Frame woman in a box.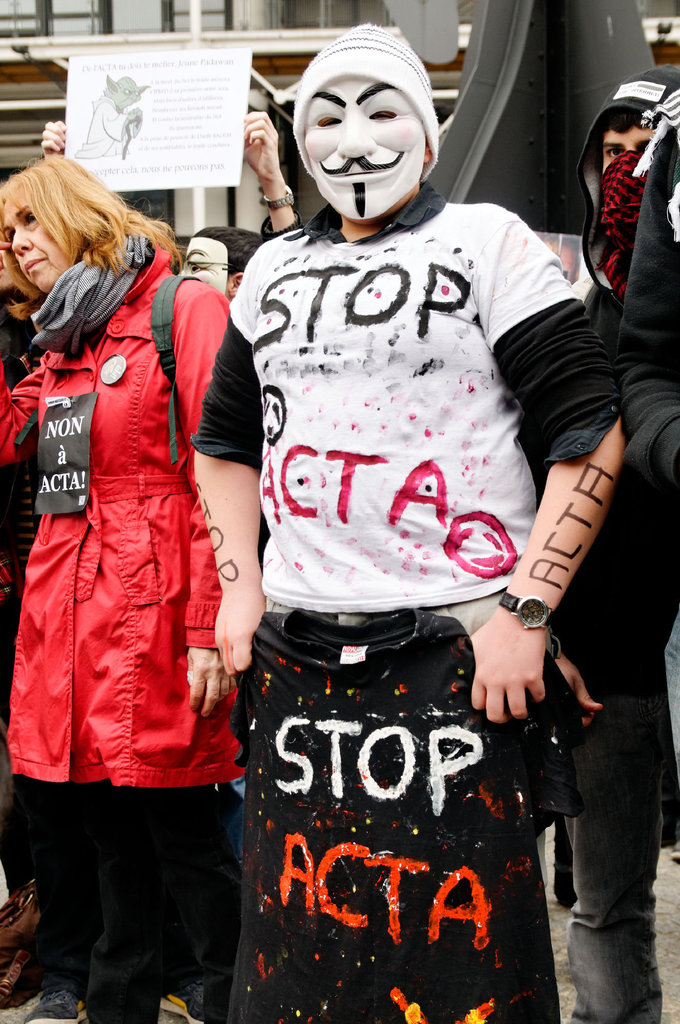
[x1=12, y1=130, x2=246, y2=903].
